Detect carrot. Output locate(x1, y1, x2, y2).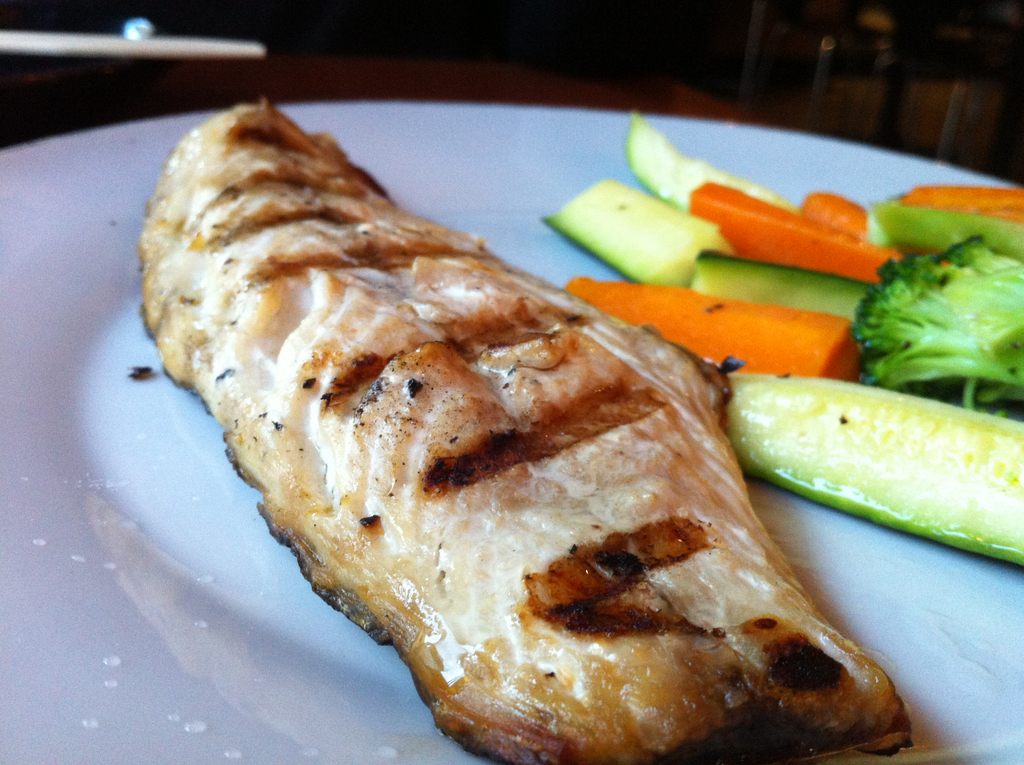
locate(685, 177, 910, 284).
